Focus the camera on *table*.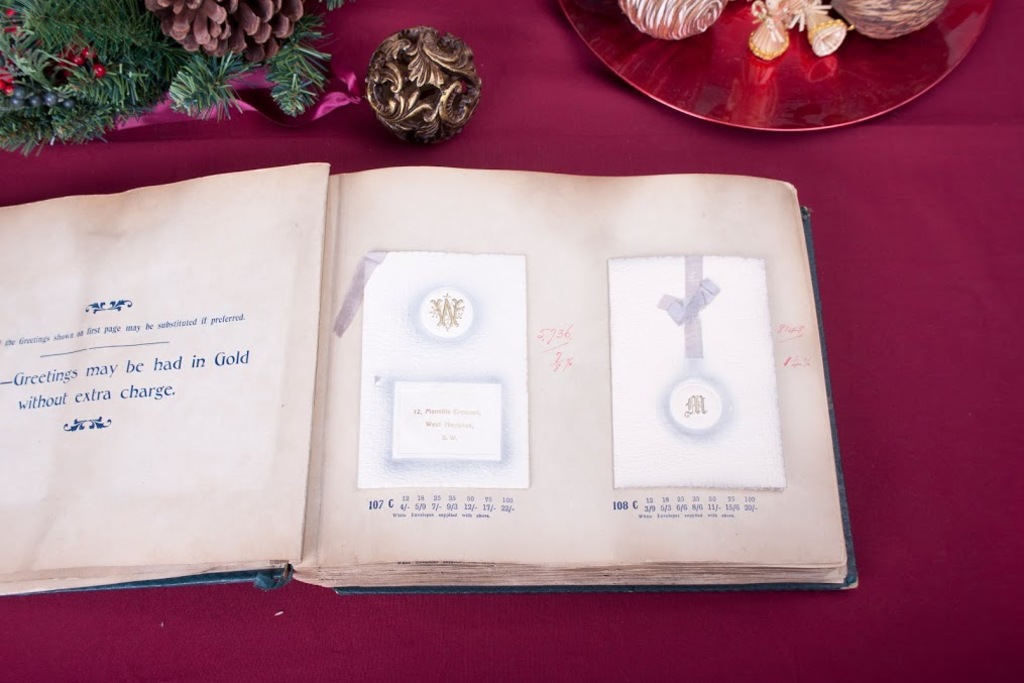
Focus region: select_region(0, 0, 1023, 682).
